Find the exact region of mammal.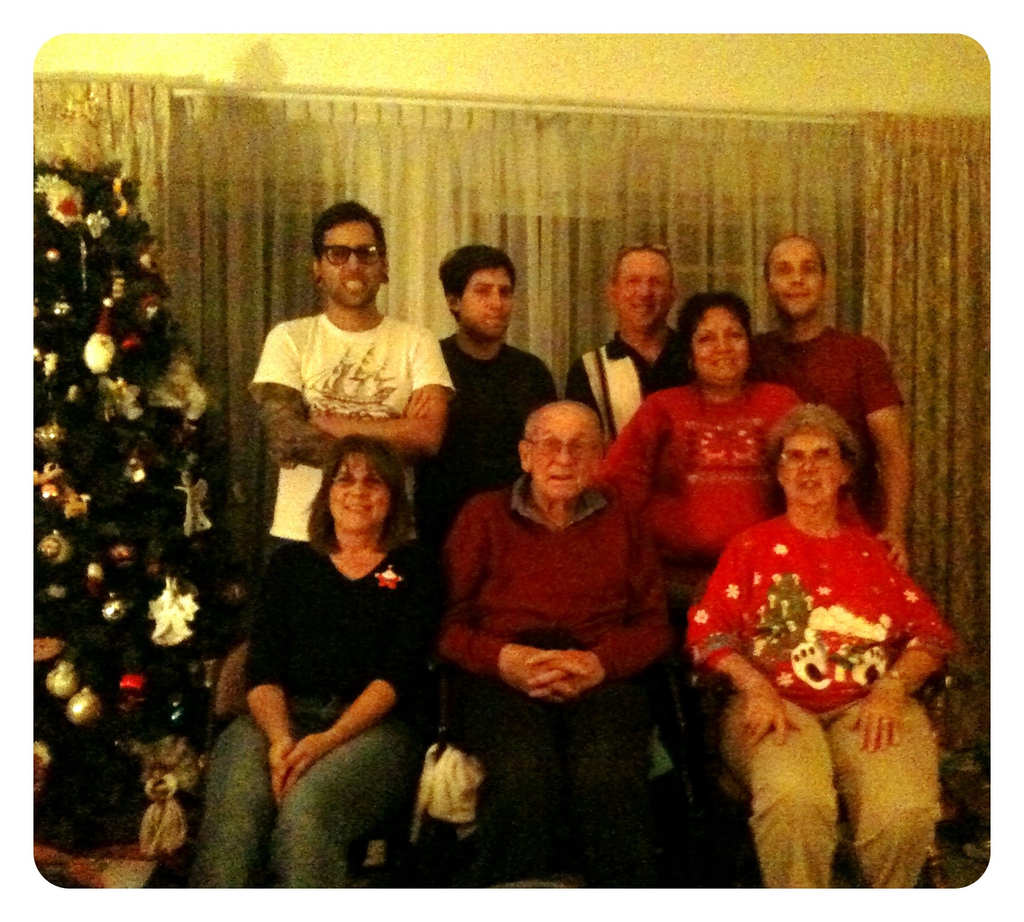
Exact region: bbox=[248, 196, 461, 594].
